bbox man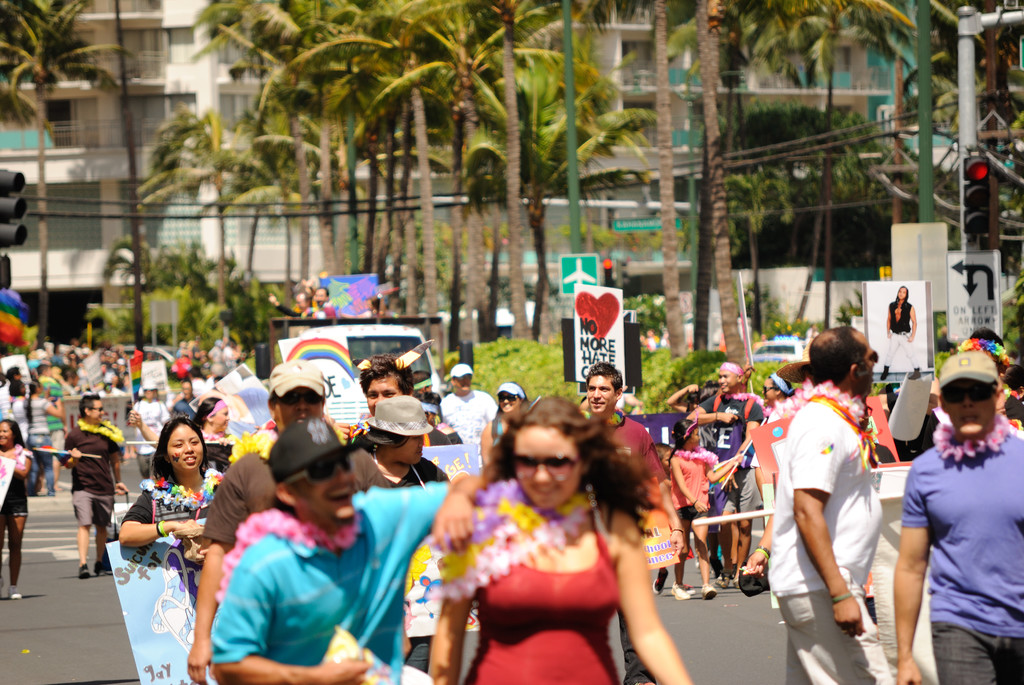
184,362,391,684
